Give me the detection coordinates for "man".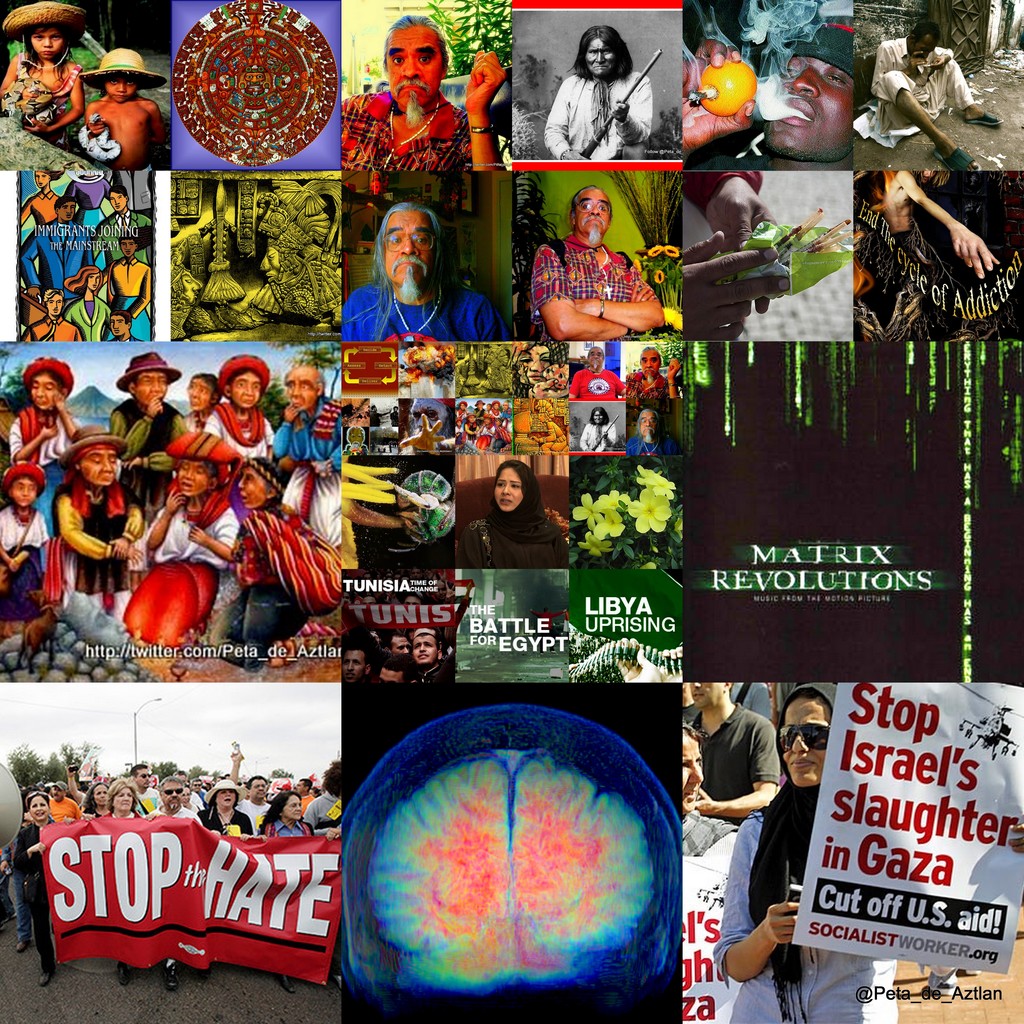
389, 405, 397, 428.
